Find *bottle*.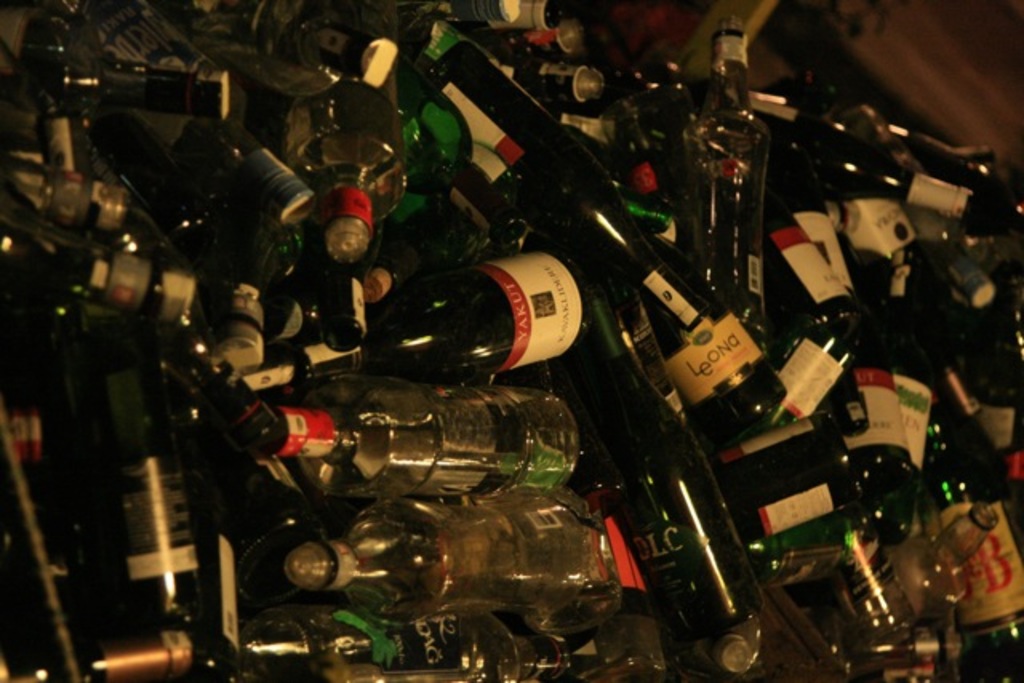
Rect(909, 205, 1022, 344).
